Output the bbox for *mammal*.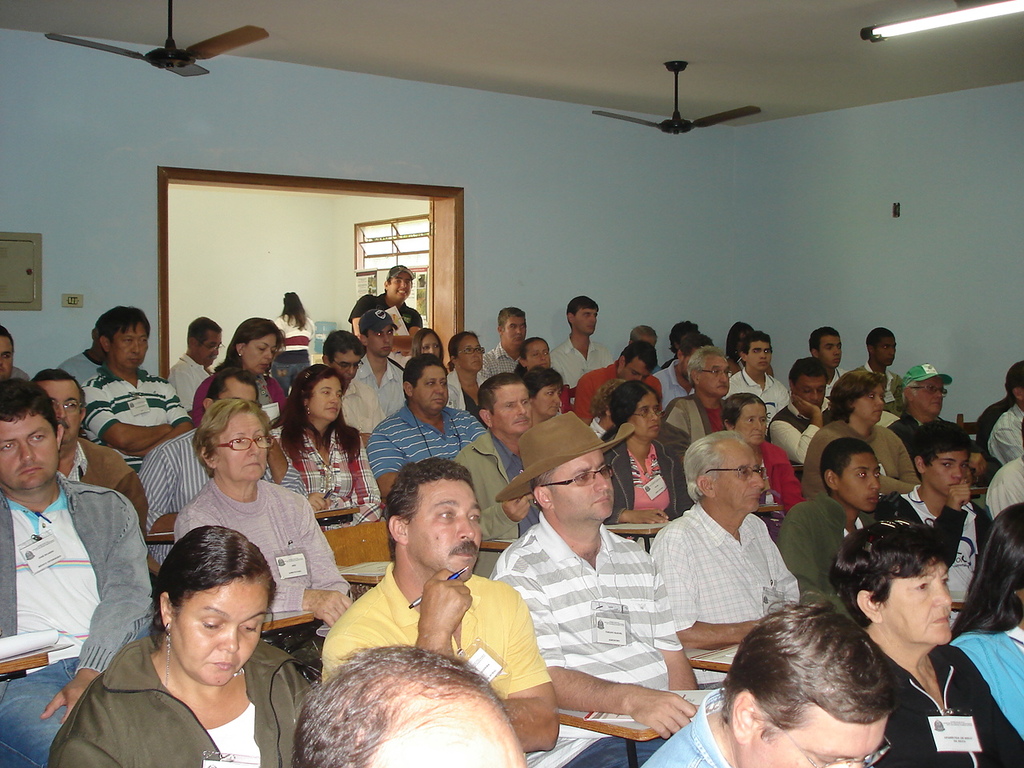
(left=882, top=418, right=998, bottom=623).
